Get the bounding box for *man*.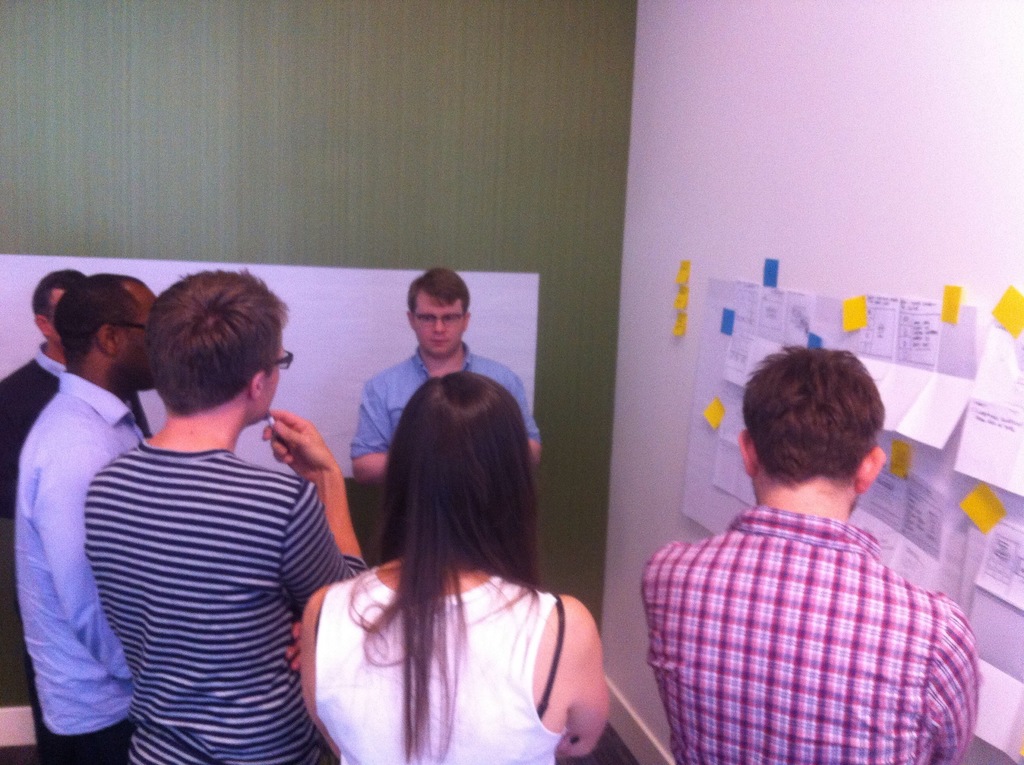
<bbox>621, 344, 989, 755</bbox>.
